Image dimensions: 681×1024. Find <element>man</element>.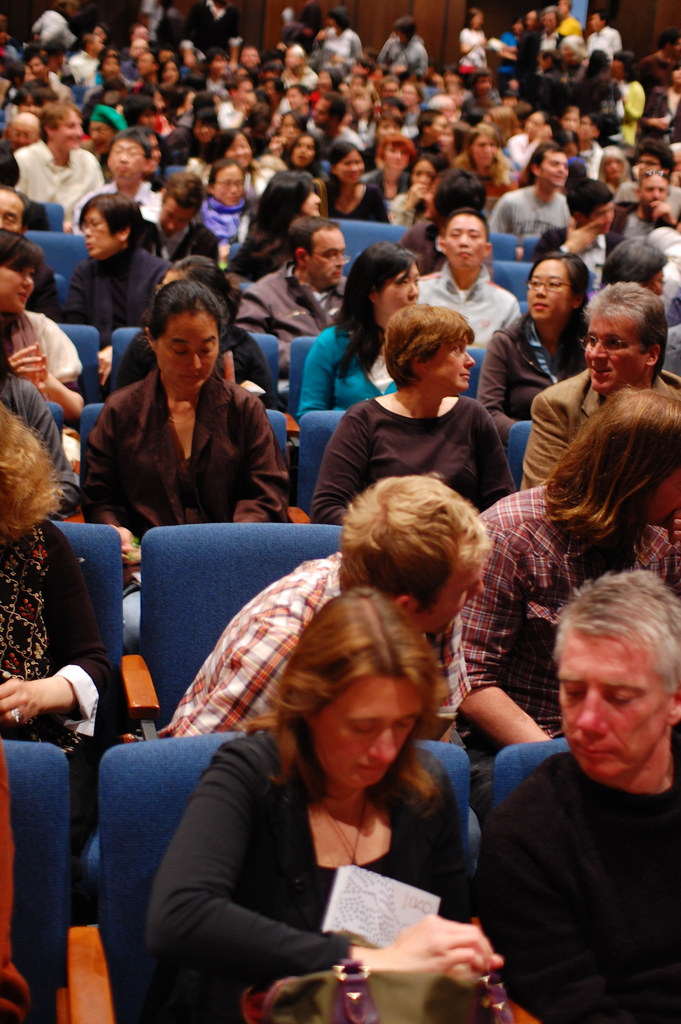
26,51,72,101.
